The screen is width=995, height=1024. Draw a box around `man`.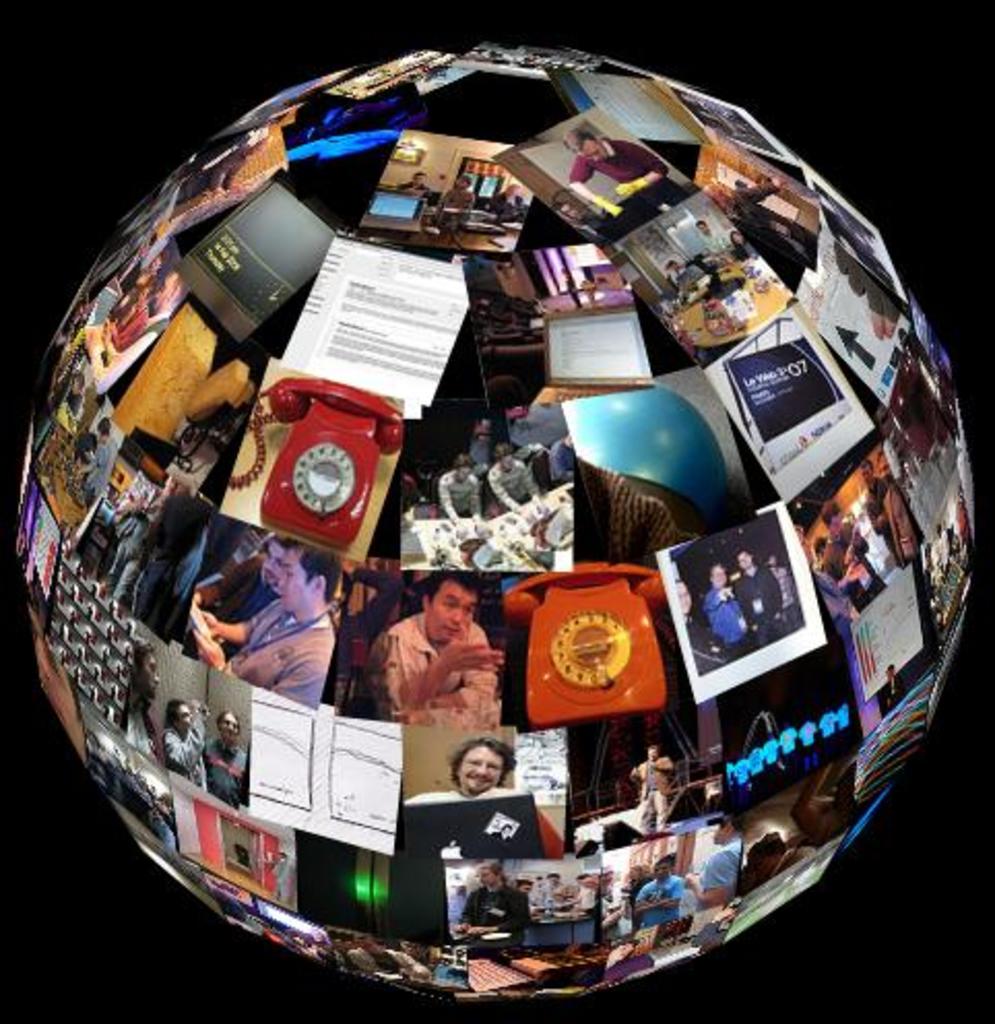
625:743:675:834.
